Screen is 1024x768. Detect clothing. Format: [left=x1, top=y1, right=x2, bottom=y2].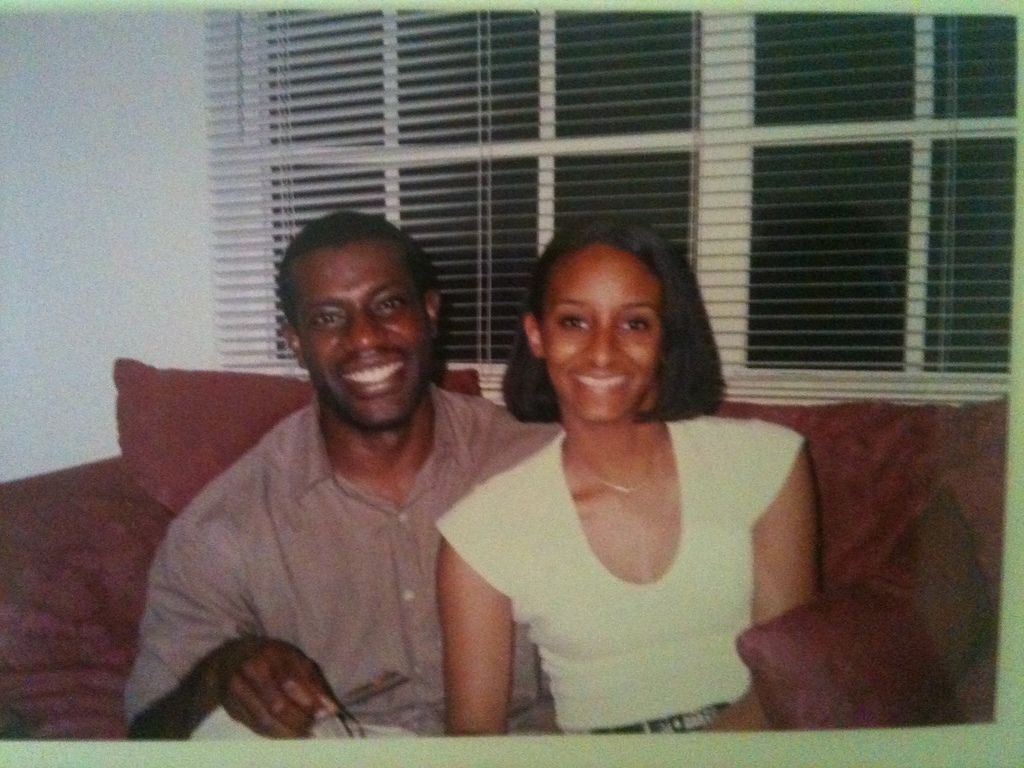
[left=150, top=329, right=542, bottom=755].
